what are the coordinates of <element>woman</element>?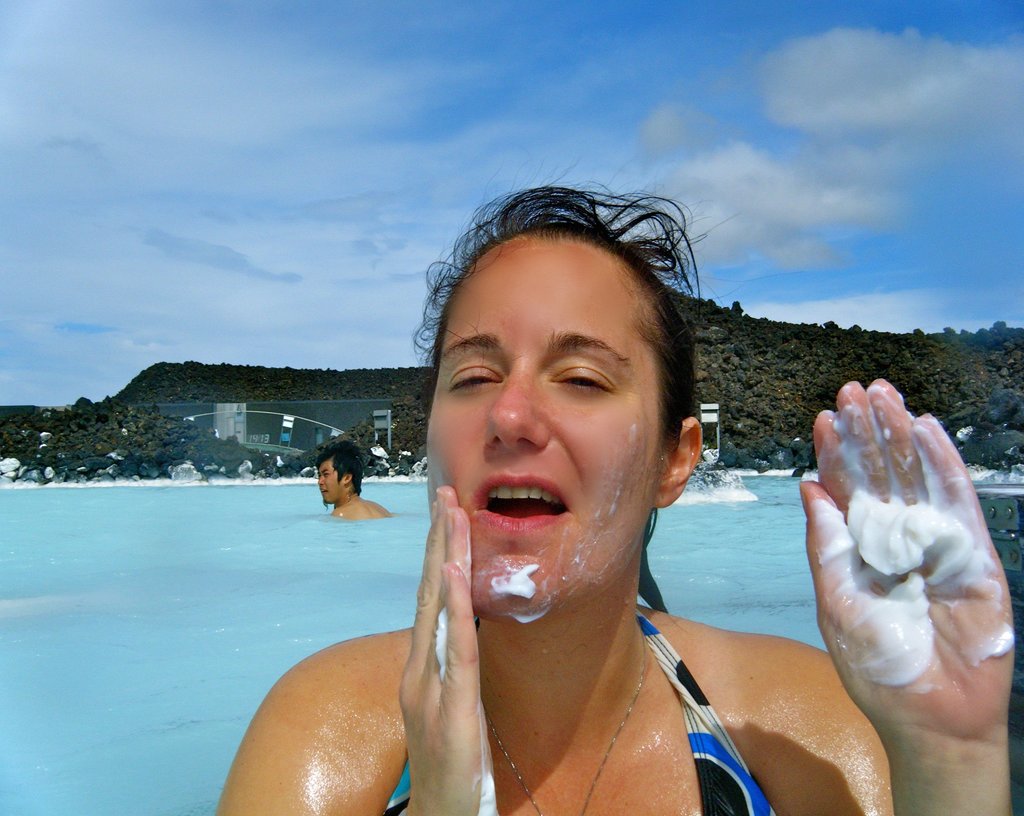
220/221/743/815.
